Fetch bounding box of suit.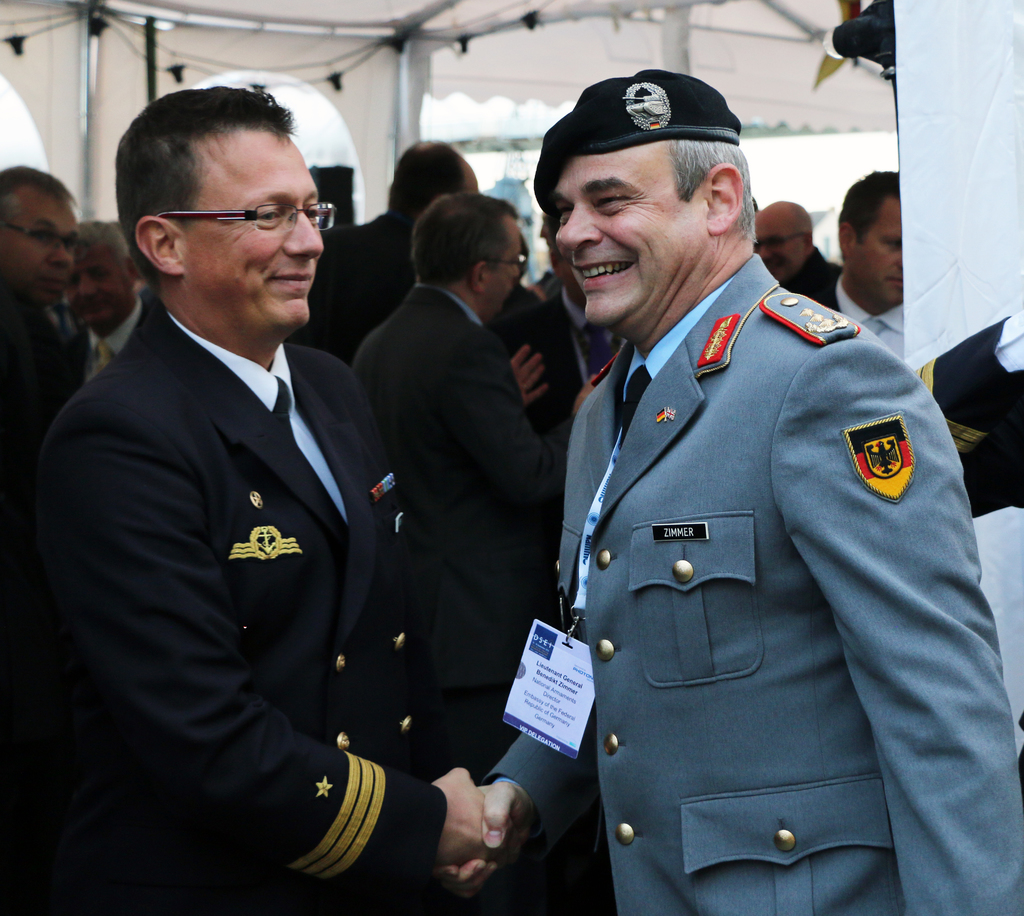
Bbox: 348 282 577 787.
